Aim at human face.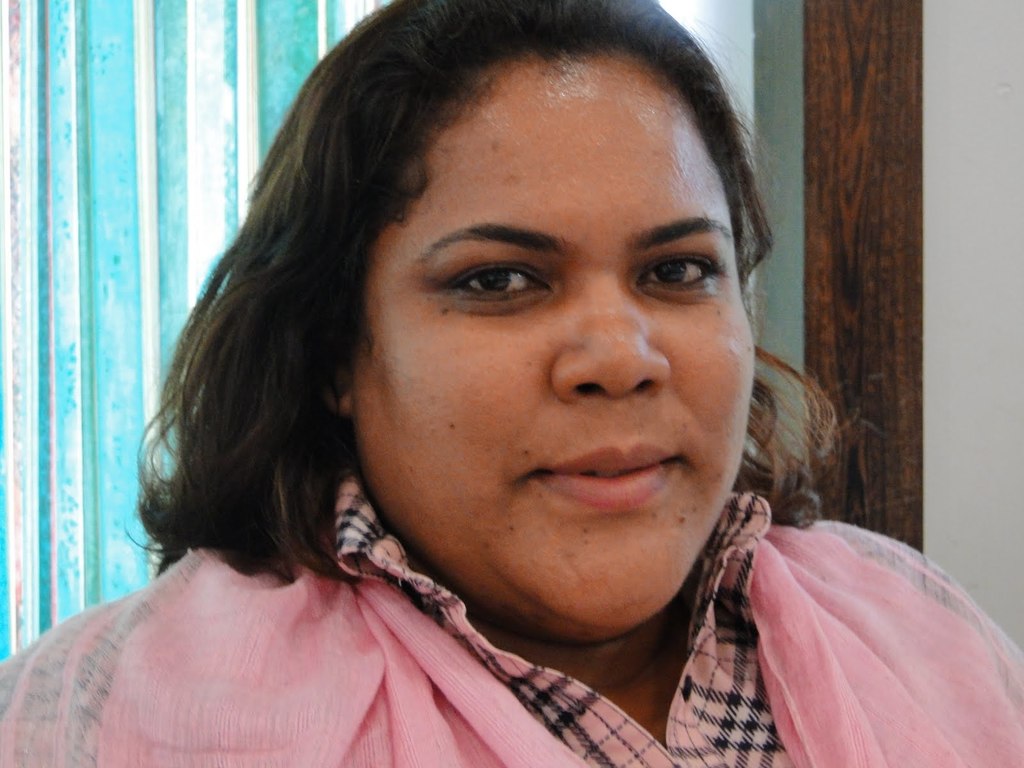
Aimed at <bbox>351, 61, 758, 626</bbox>.
